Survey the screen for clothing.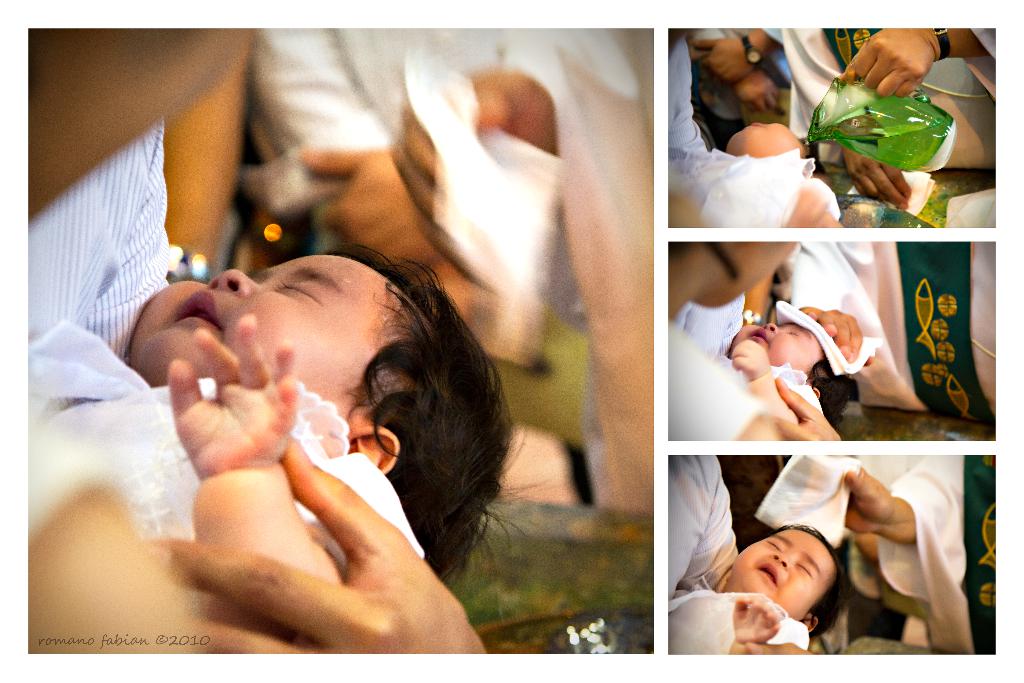
Survey found: locate(659, 452, 749, 607).
